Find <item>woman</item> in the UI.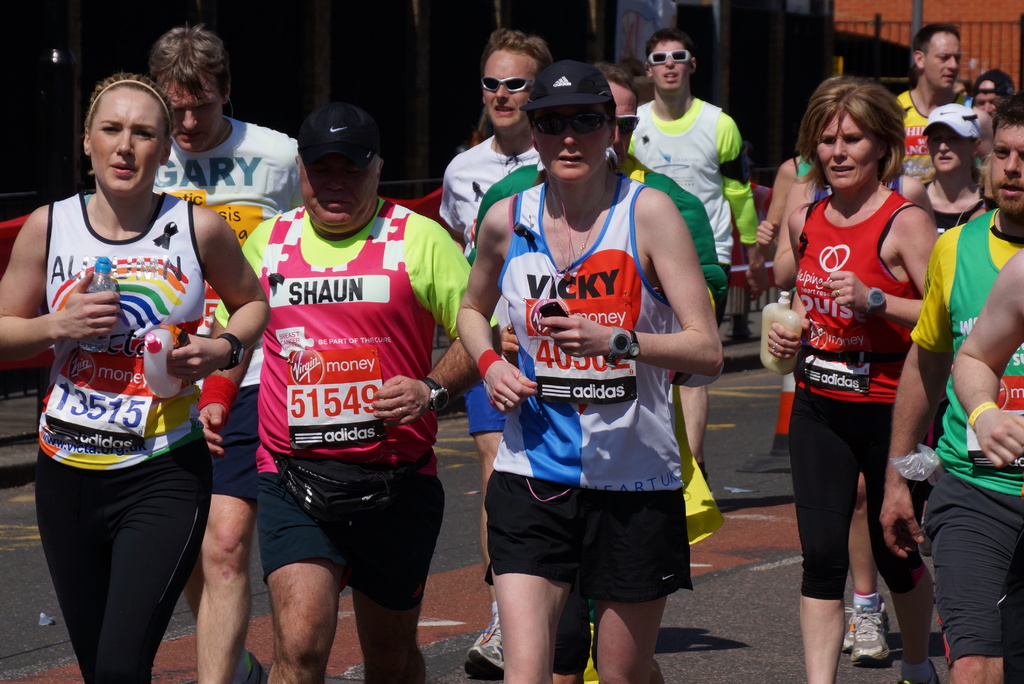
UI element at x1=760, y1=151, x2=824, y2=271.
